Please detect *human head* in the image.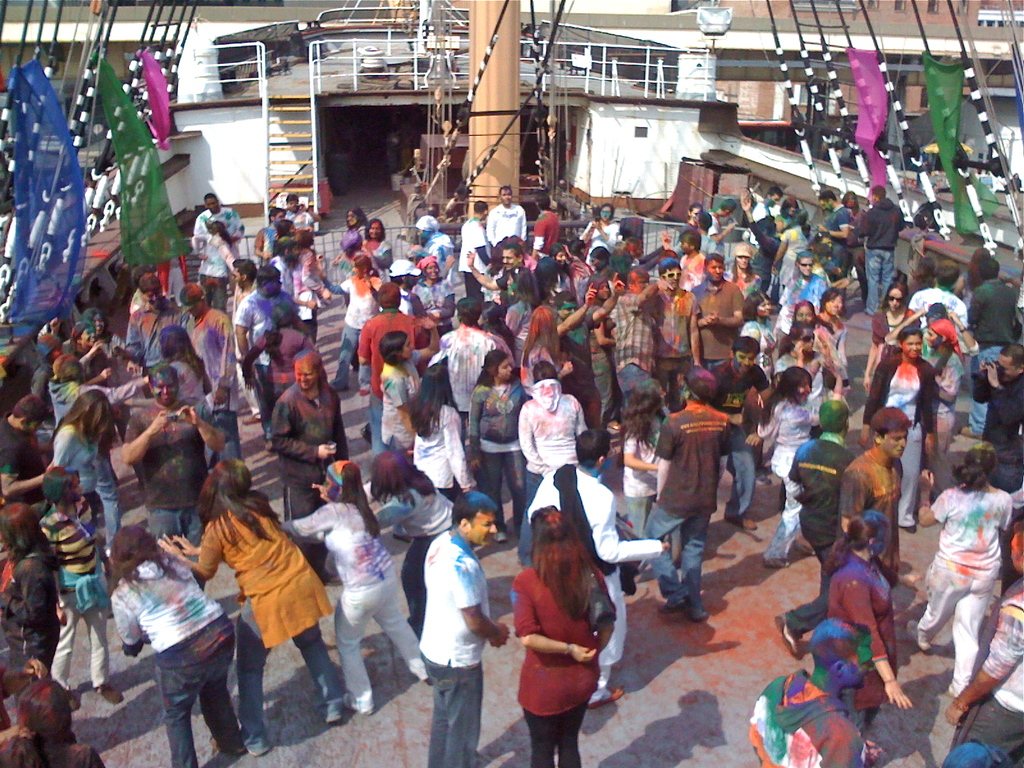
crop(682, 367, 716, 403).
